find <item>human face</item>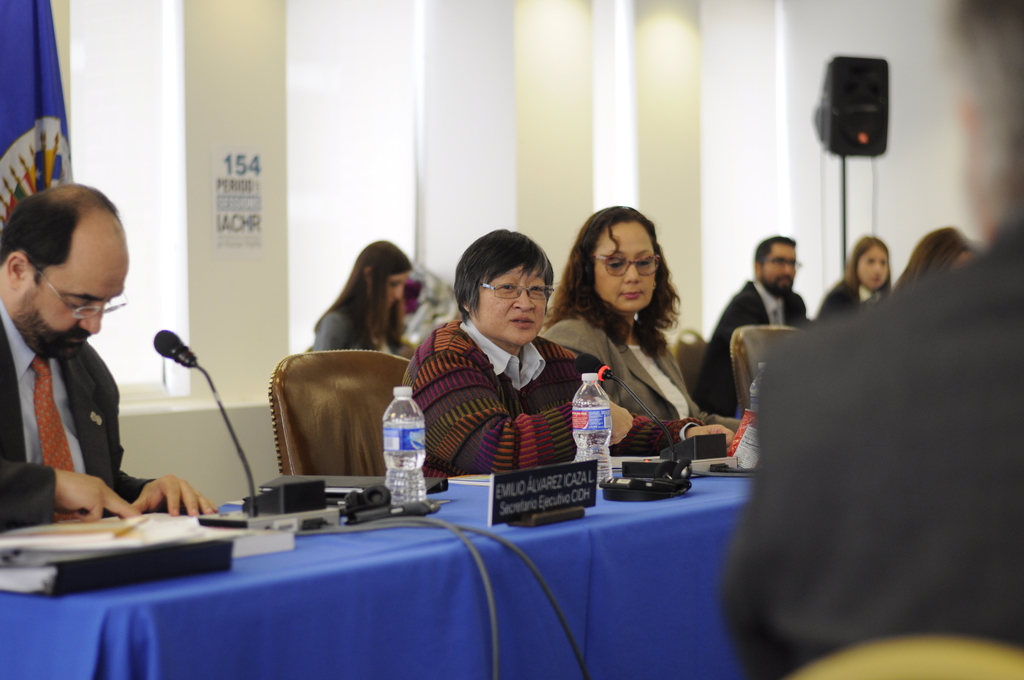
{"x1": 593, "y1": 220, "x2": 657, "y2": 309}
